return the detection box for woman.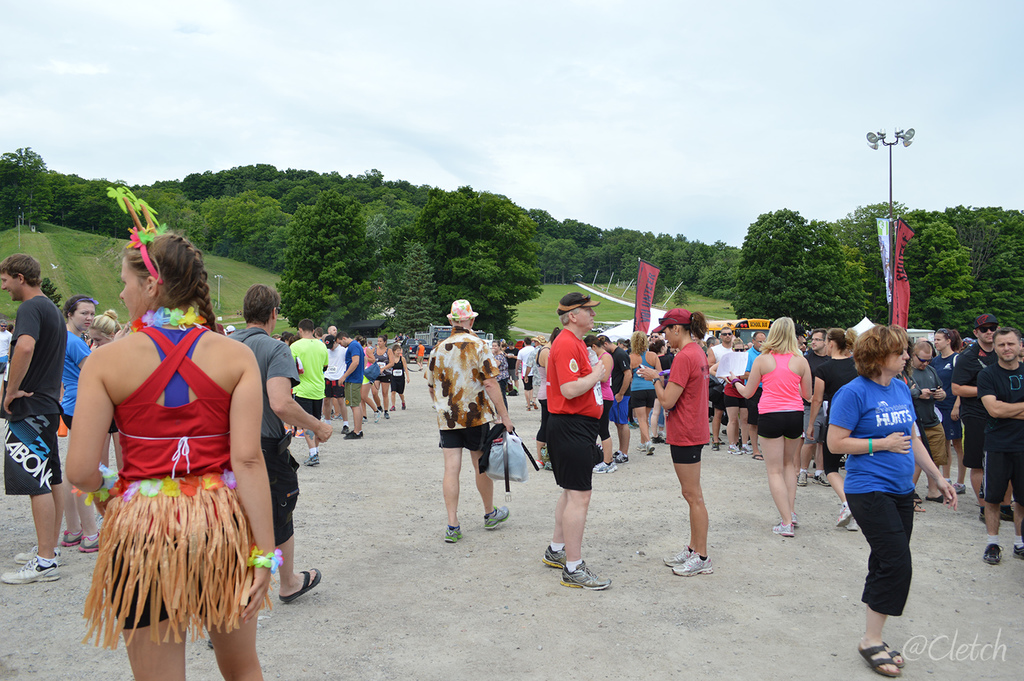
[55,298,105,553].
